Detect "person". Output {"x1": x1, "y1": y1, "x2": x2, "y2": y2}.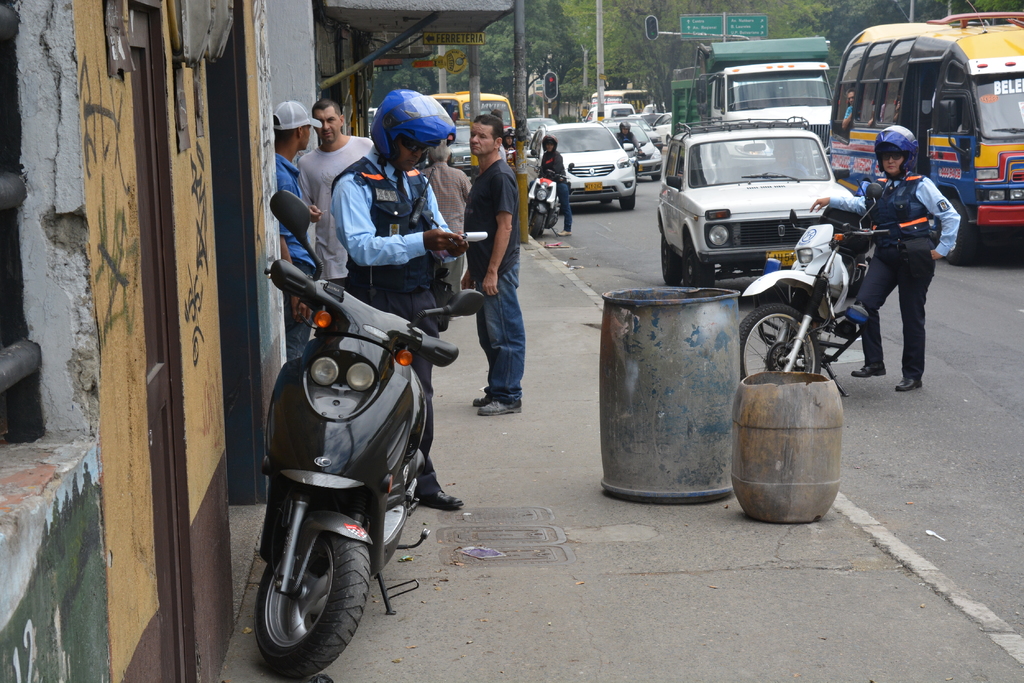
{"x1": 540, "y1": 133, "x2": 573, "y2": 237}.
